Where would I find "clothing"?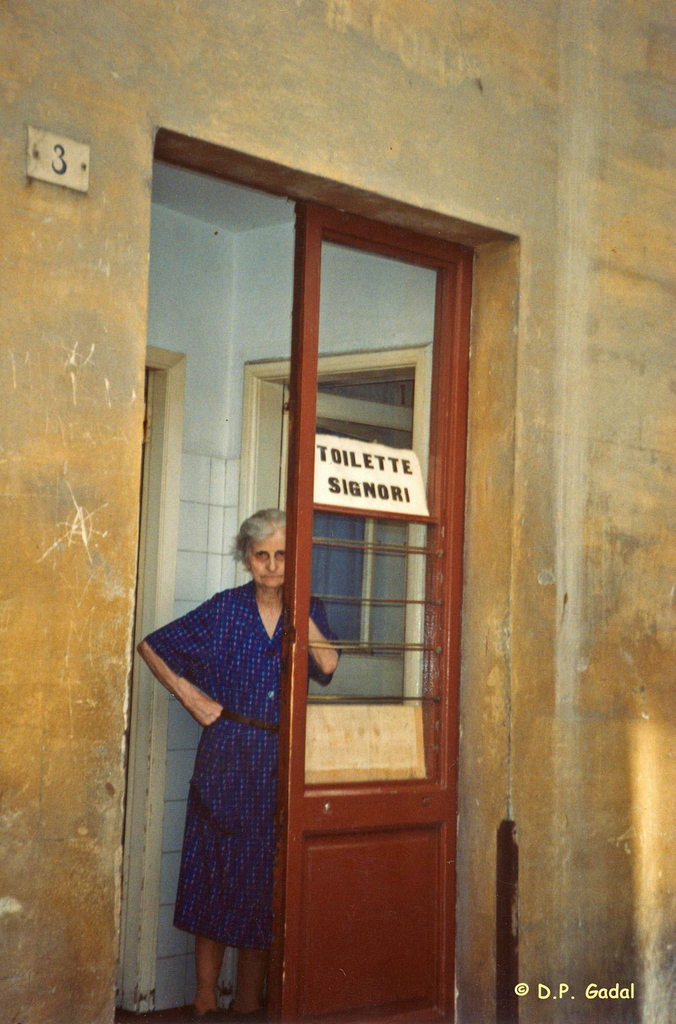
At left=147, top=583, right=339, bottom=950.
